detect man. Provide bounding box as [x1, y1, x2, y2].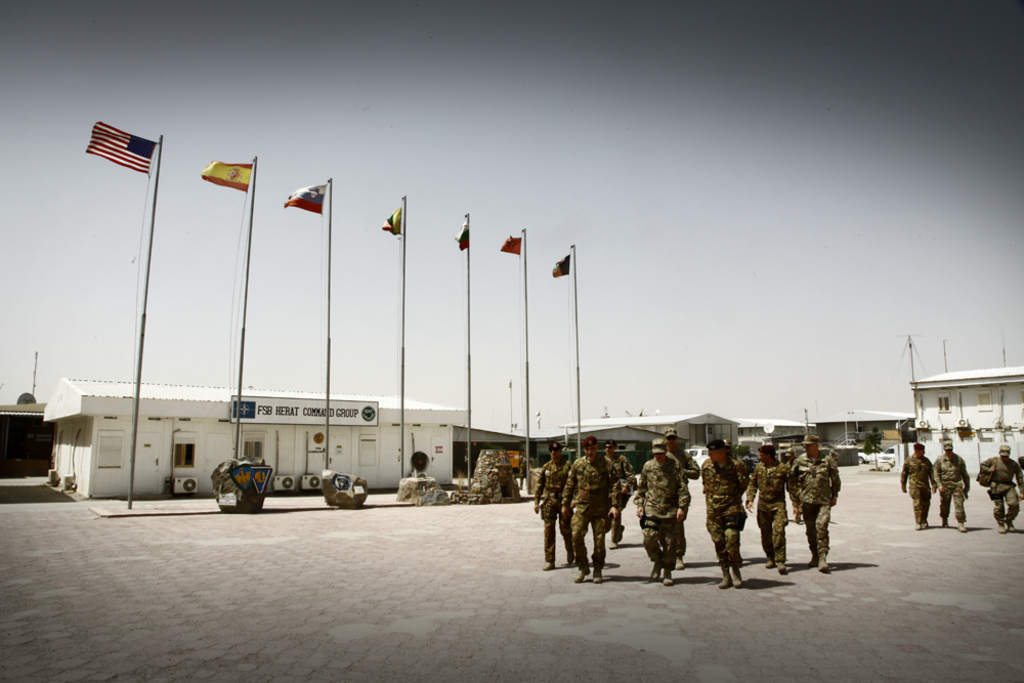
[602, 437, 635, 549].
